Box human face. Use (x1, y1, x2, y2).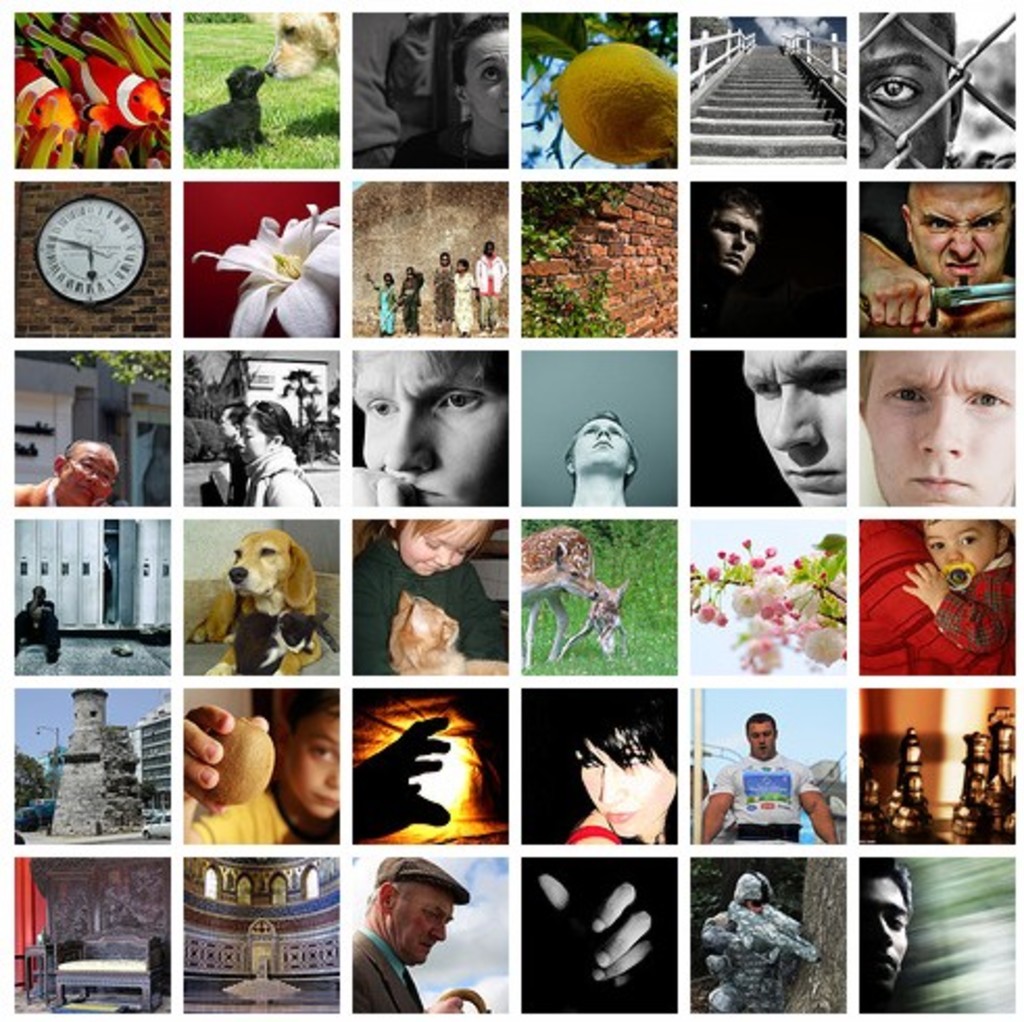
(269, 703, 346, 820).
